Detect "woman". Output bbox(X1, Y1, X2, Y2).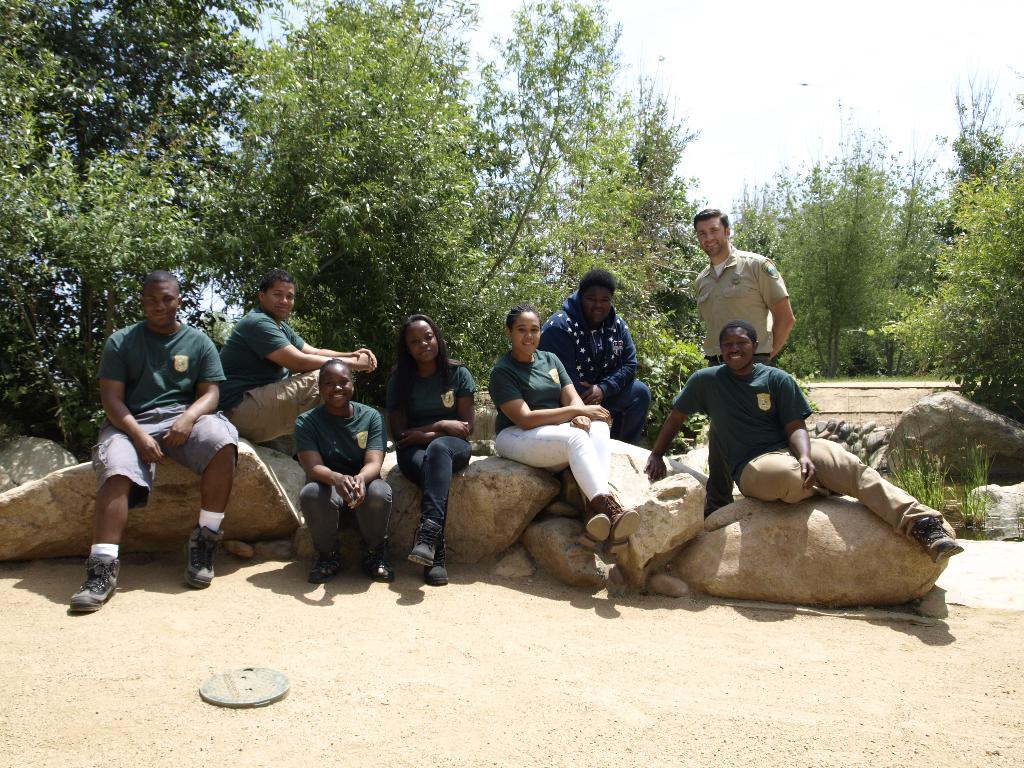
bbox(487, 305, 642, 557).
